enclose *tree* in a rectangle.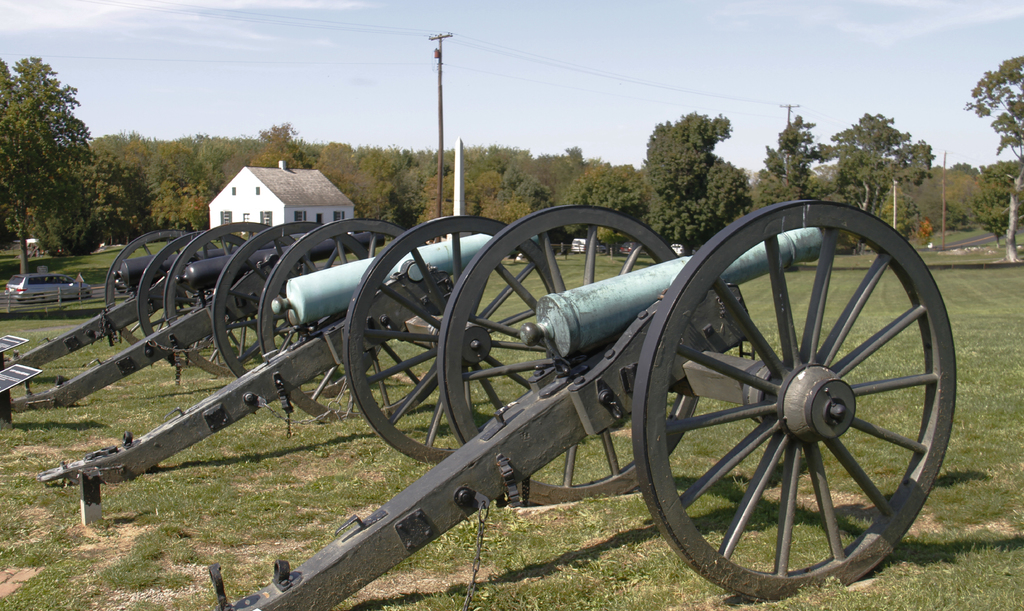
[814,103,934,252].
